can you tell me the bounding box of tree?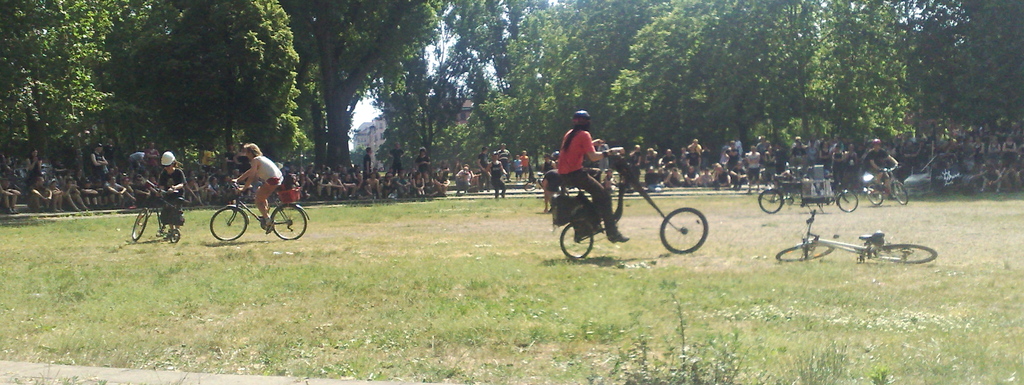
[236,108,309,183].
